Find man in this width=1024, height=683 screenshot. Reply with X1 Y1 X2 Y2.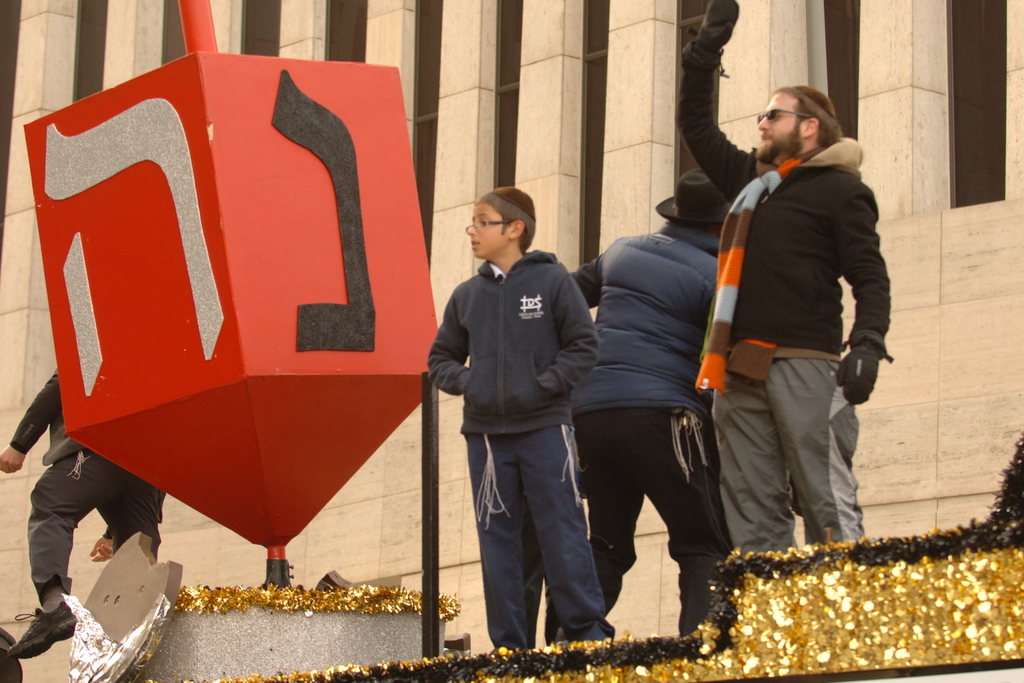
428 183 616 660.
